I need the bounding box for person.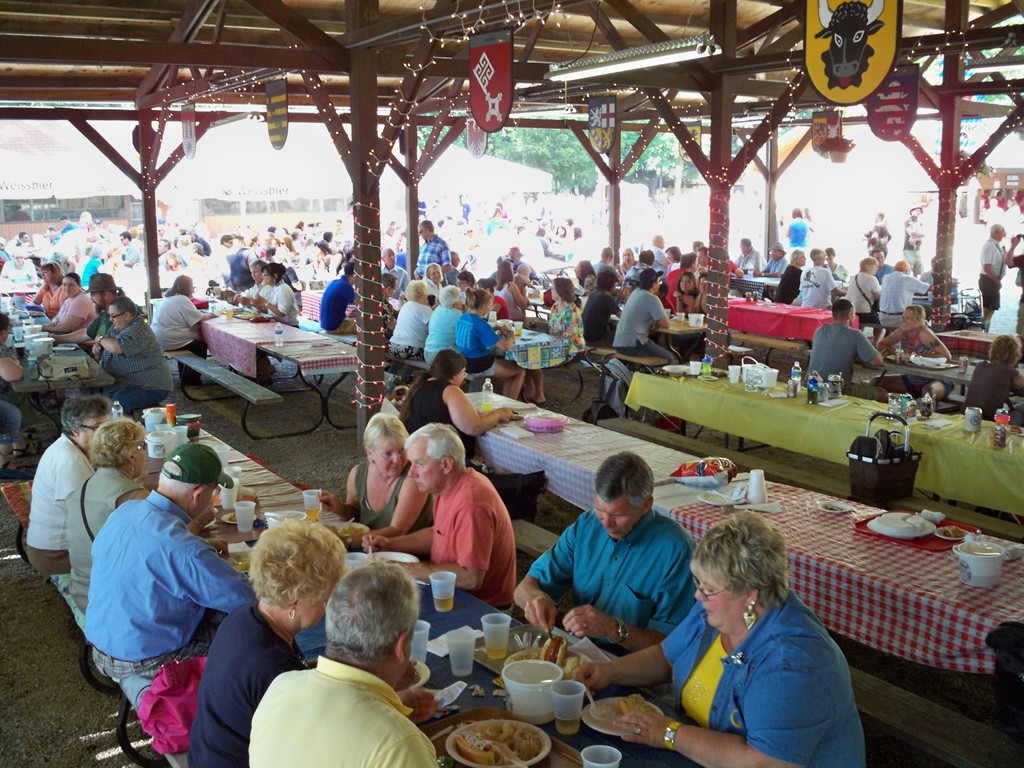
Here it is: [774, 251, 808, 308].
